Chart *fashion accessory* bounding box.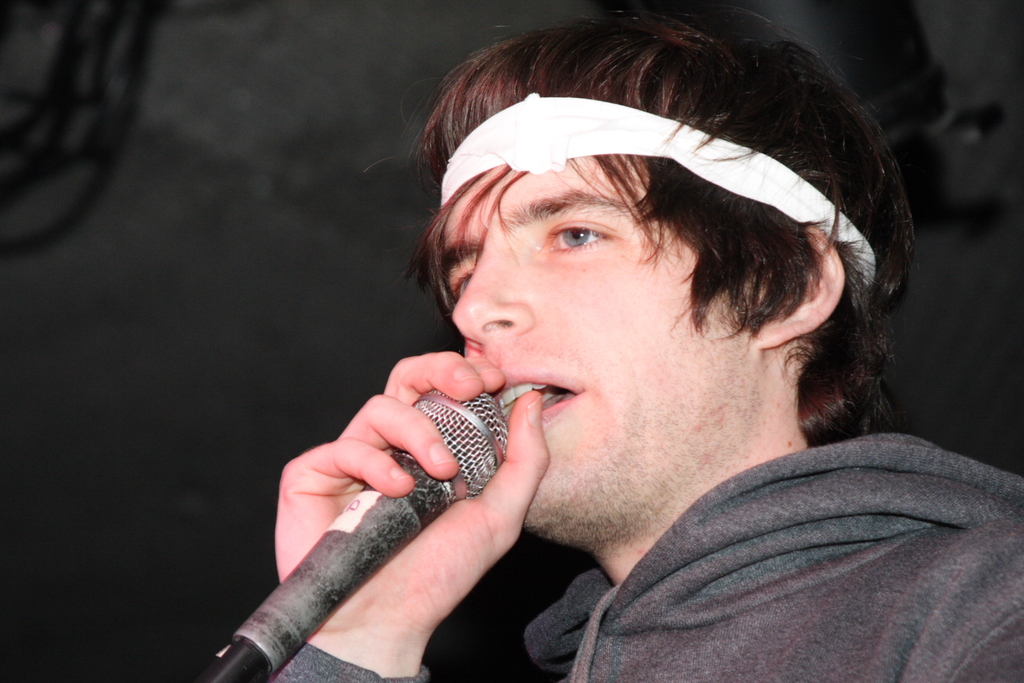
Charted: Rect(438, 92, 877, 311).
